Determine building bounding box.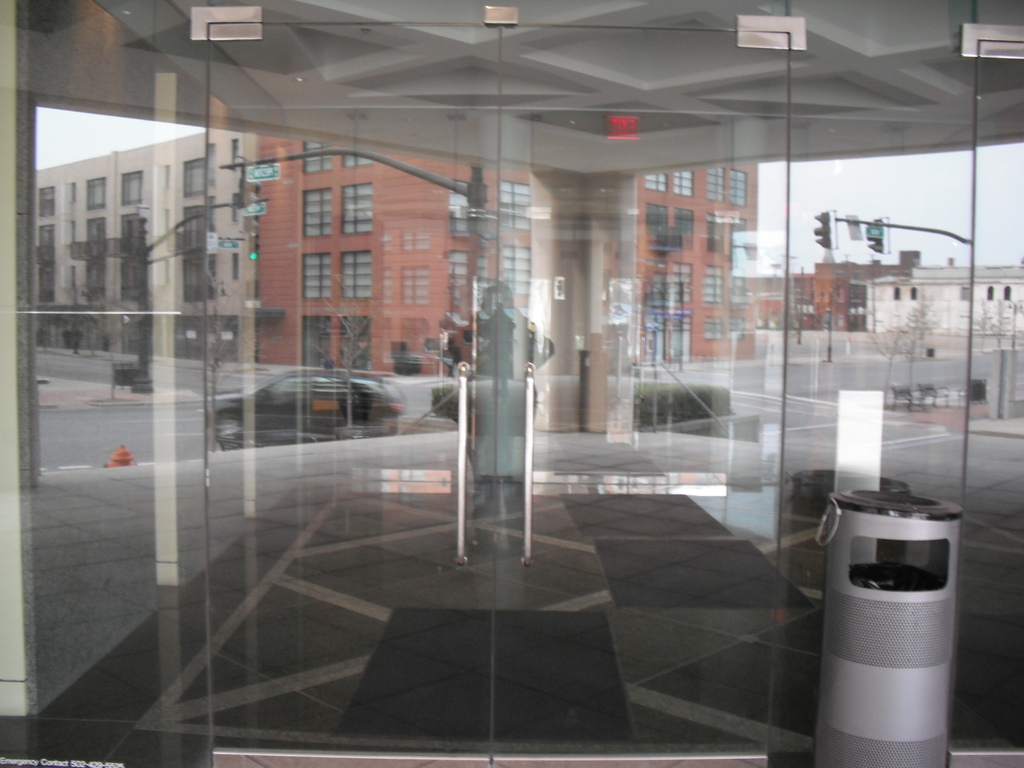
Determined: {"left": 742, "top": 249, "right": 1023, "bottom": 335}.
